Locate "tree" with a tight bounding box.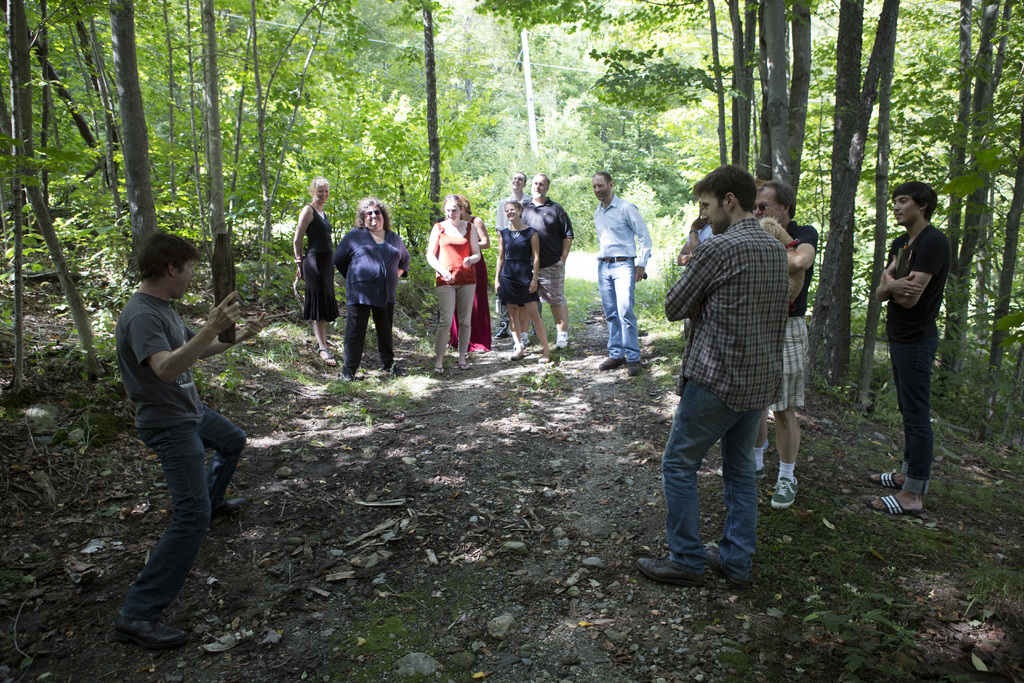
(x1=106, y1=0, x2=259, y2=361).
